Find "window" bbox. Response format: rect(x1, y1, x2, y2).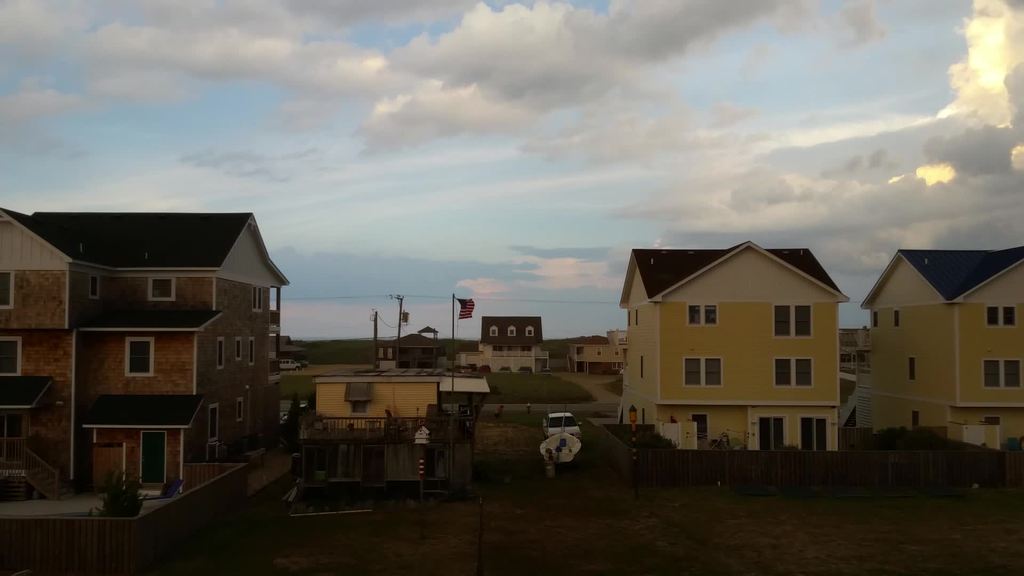
rect(632, 307, 641, 328).
